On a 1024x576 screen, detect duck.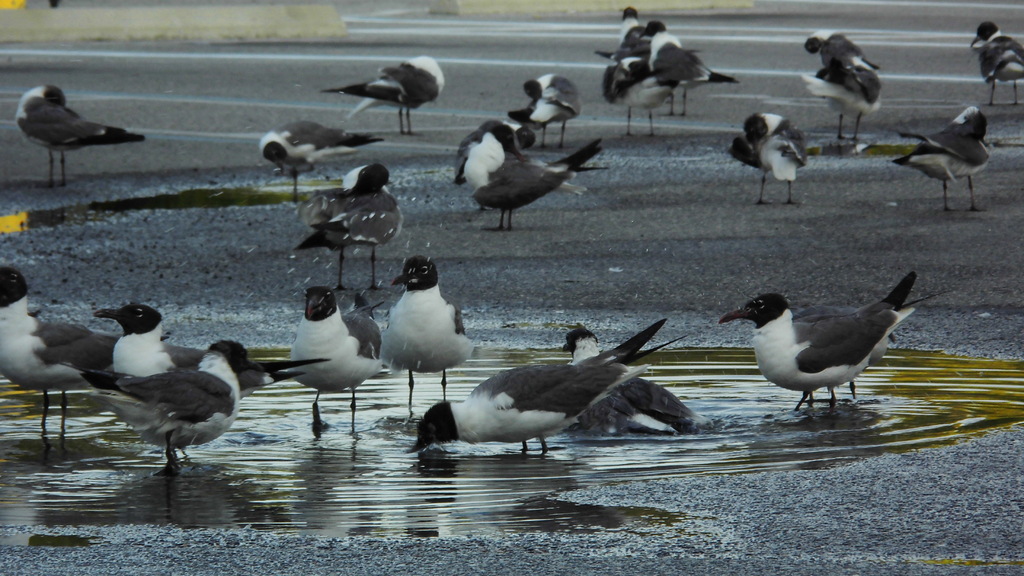
562, 321, 698, 429.
